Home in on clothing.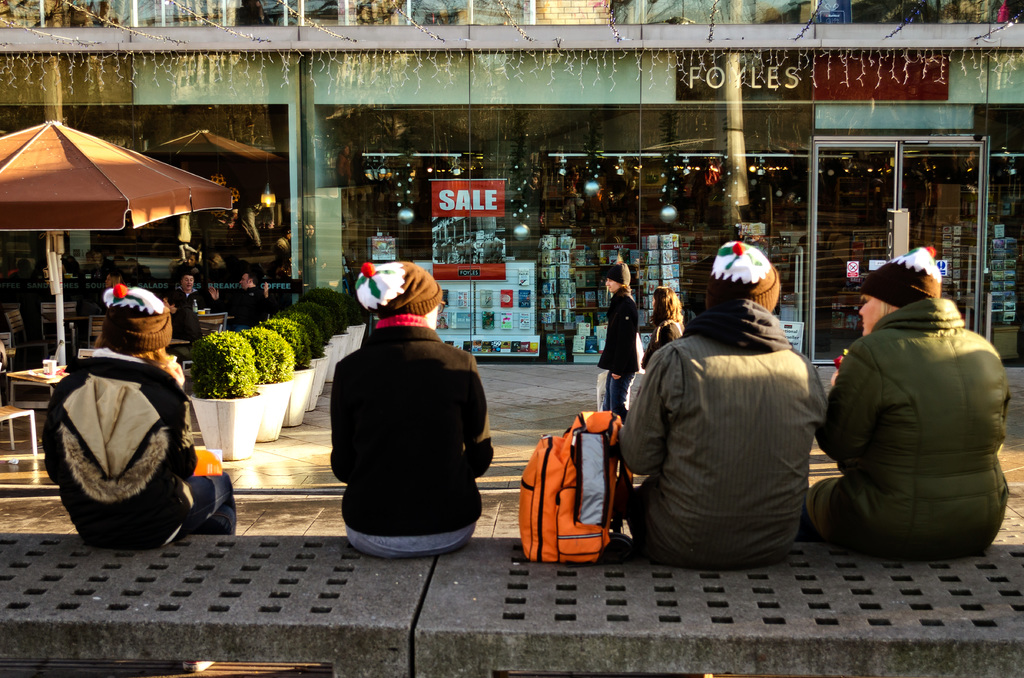
Homed in at [x1=333, y1=309, x2=496, y2=555].
